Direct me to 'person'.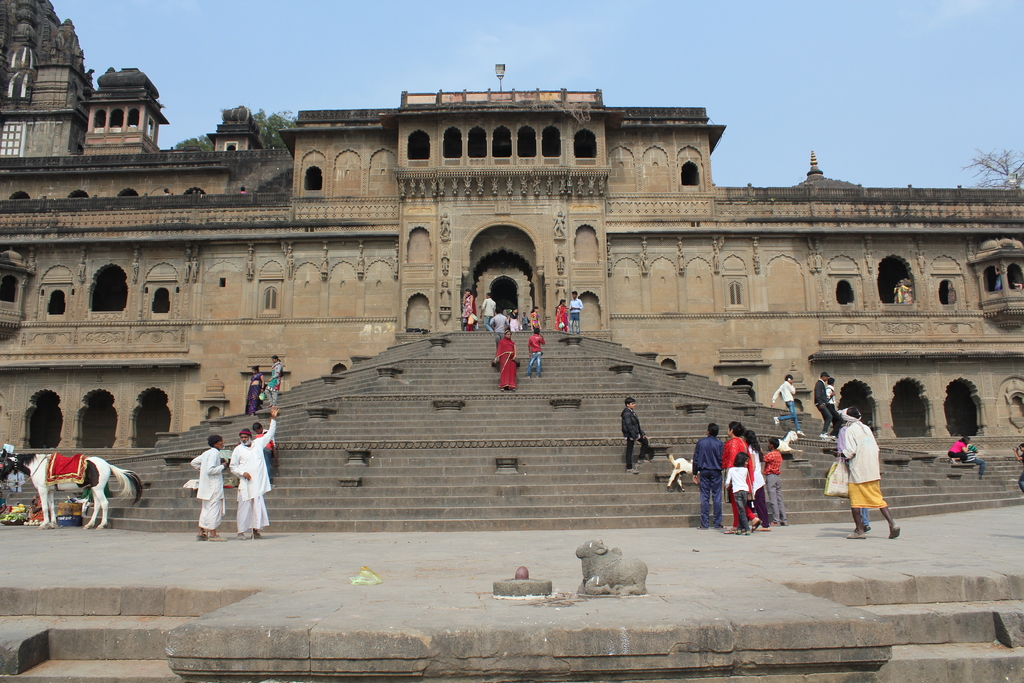
Direction: 556, 302, 568, 335.
